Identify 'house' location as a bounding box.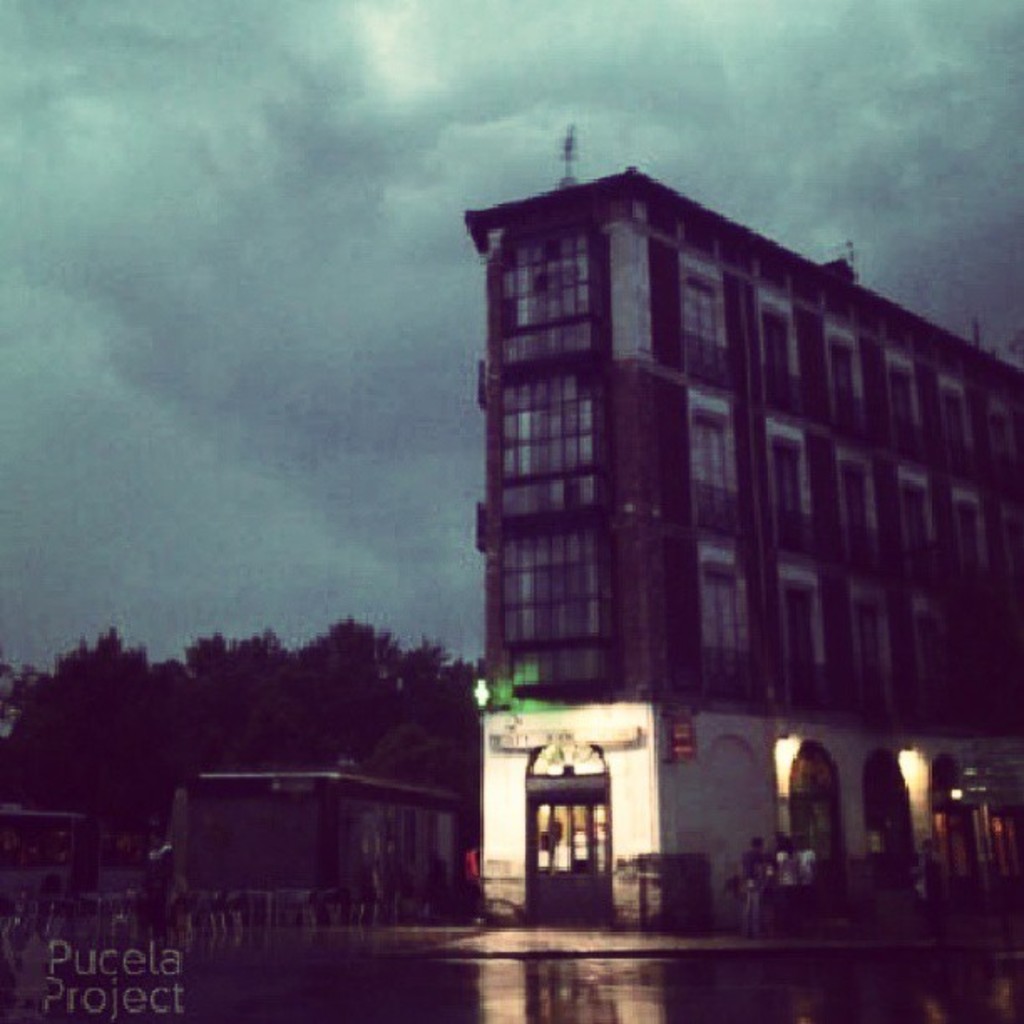
left=167, top=771, right=465, bottom=927.
